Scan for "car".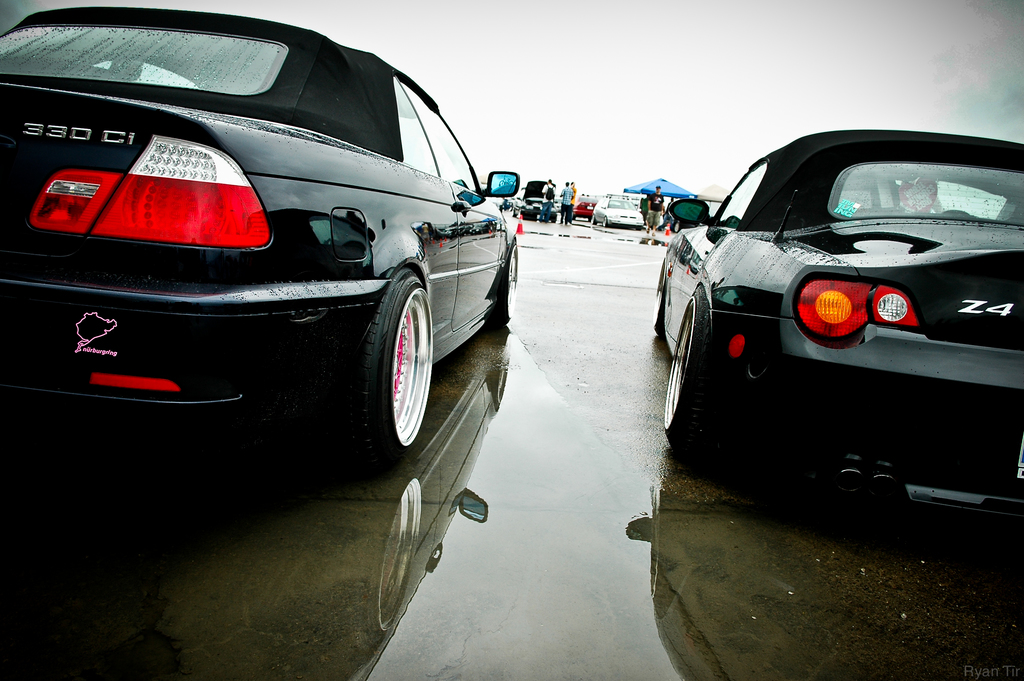
Scan result: box=[506, 195, 513, 211].
